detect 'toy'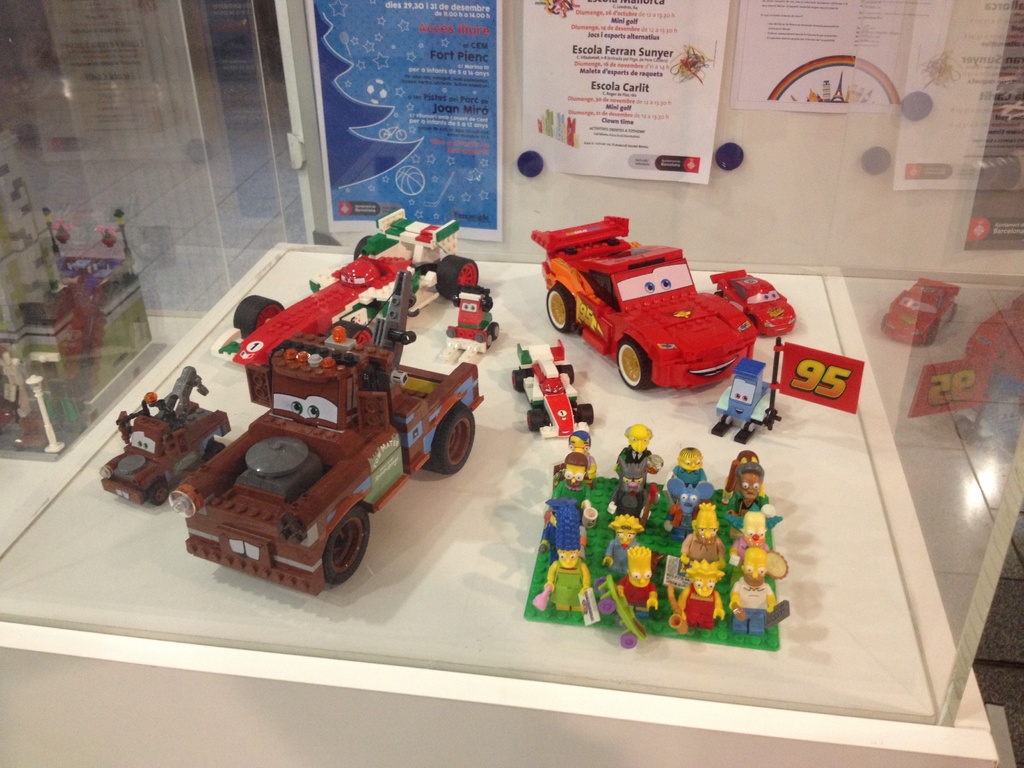
549, 452, 606, 513
